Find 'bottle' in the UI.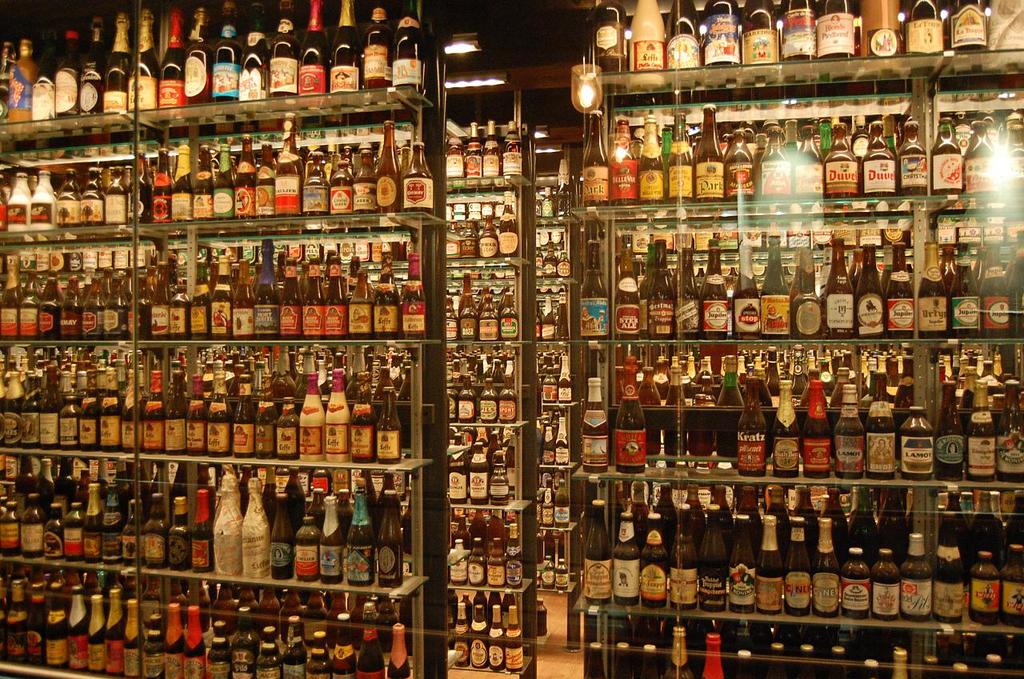
UI element at Rect(14, 458, 38, 495).
